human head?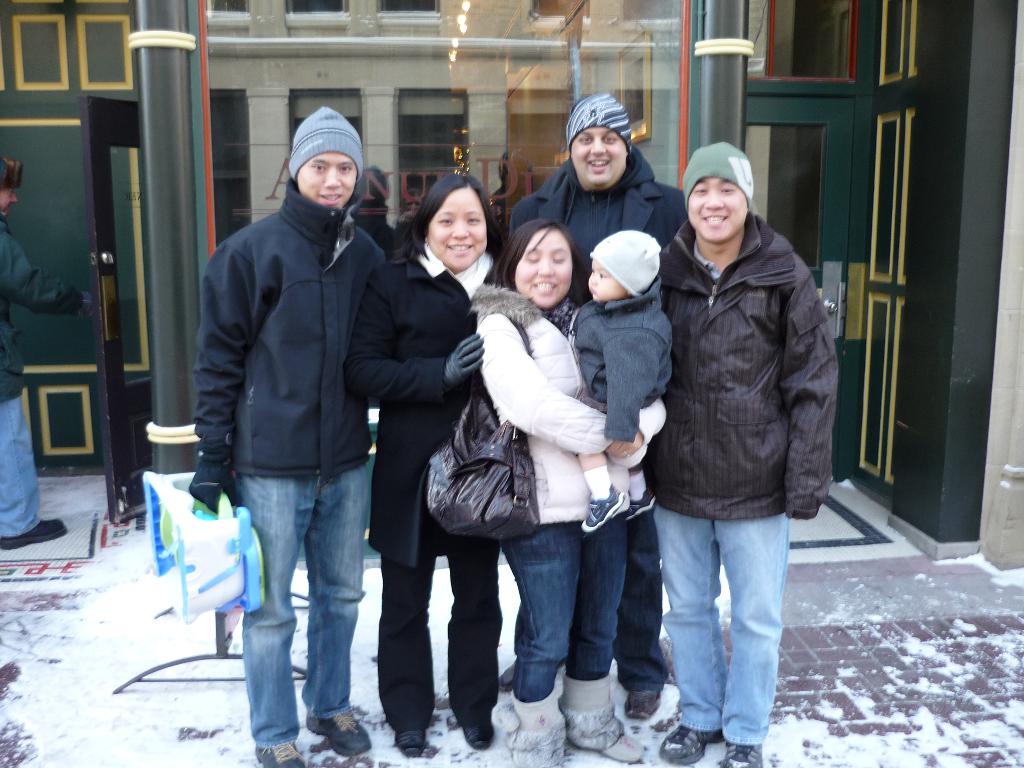
680/141/758/244
